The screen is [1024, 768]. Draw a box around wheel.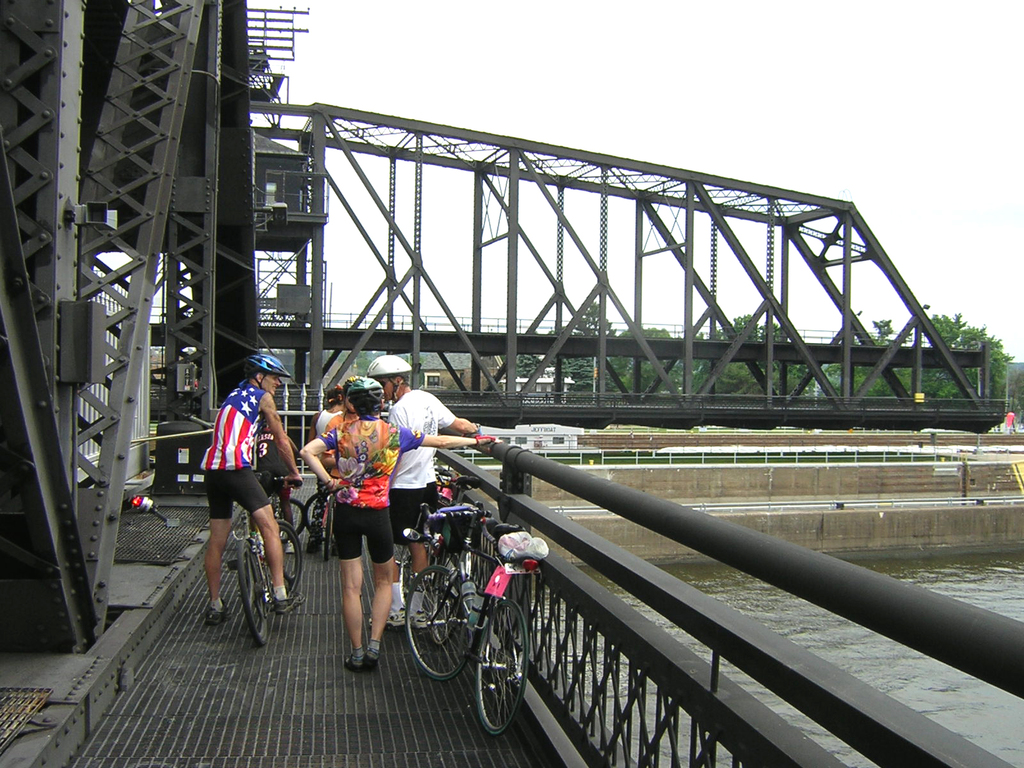
[320, 531, 329, 561].
